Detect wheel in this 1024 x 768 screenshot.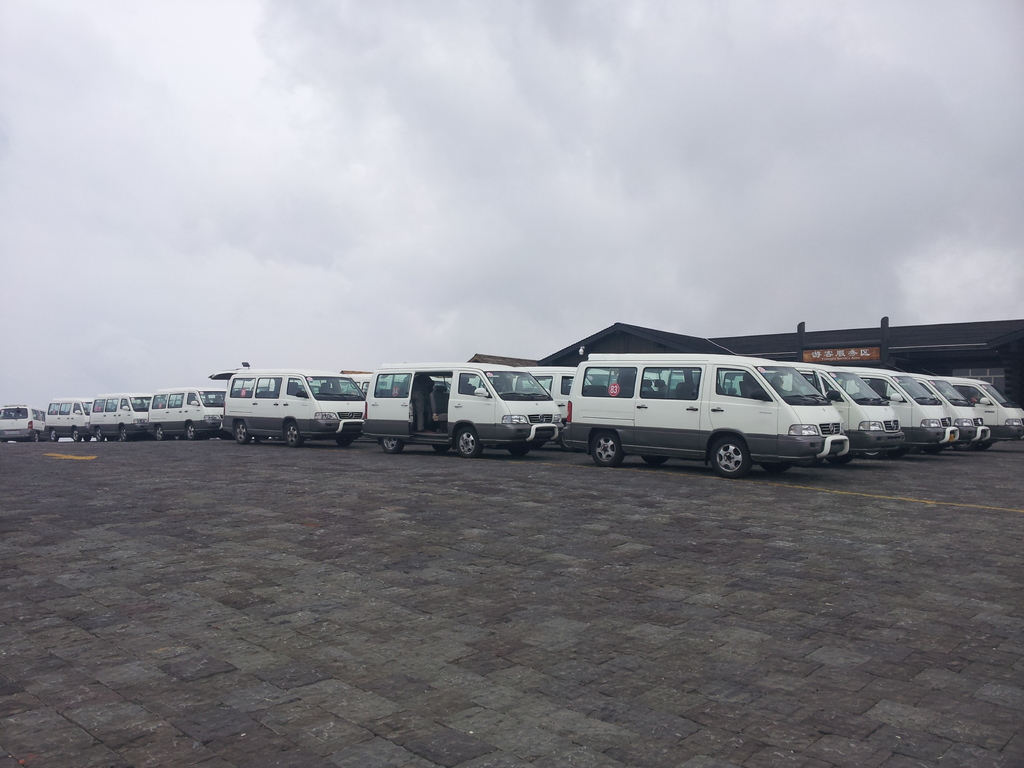
Detection: 35 432 40 443.
